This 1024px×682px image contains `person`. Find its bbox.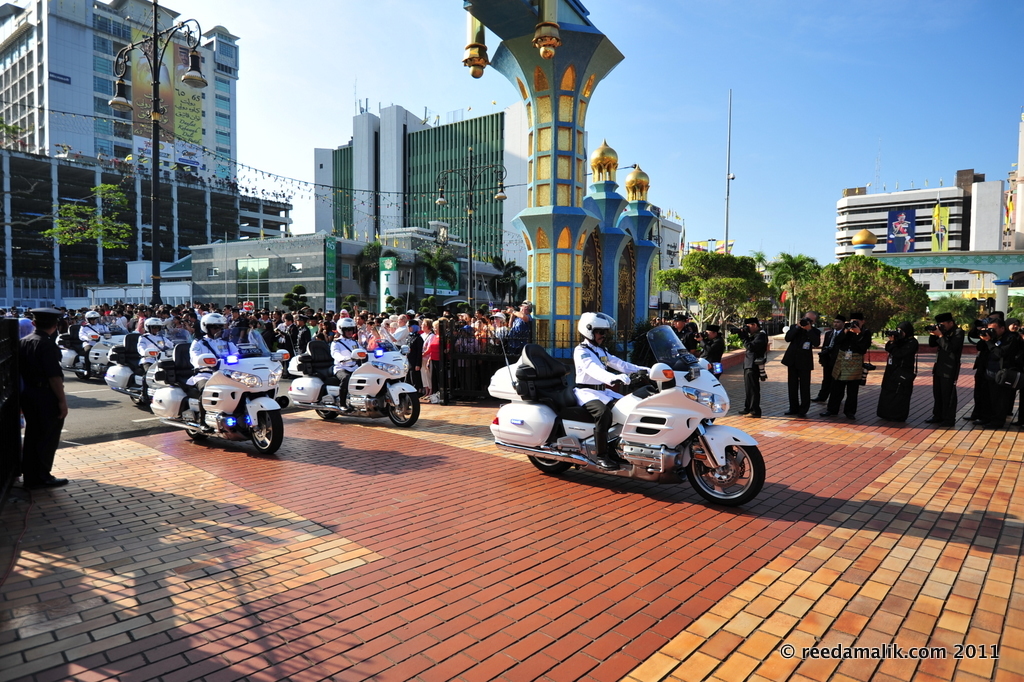
detection(570, 309, 648, 466).
